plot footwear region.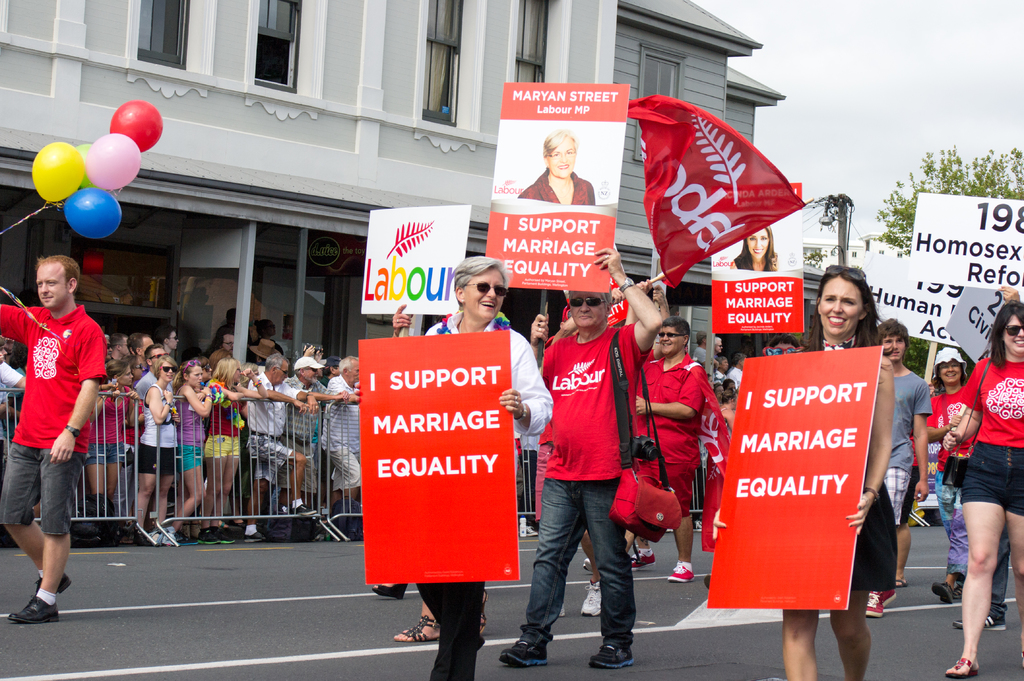
Plotted at [x1=553, y1=598, x2=568, y2=619].
